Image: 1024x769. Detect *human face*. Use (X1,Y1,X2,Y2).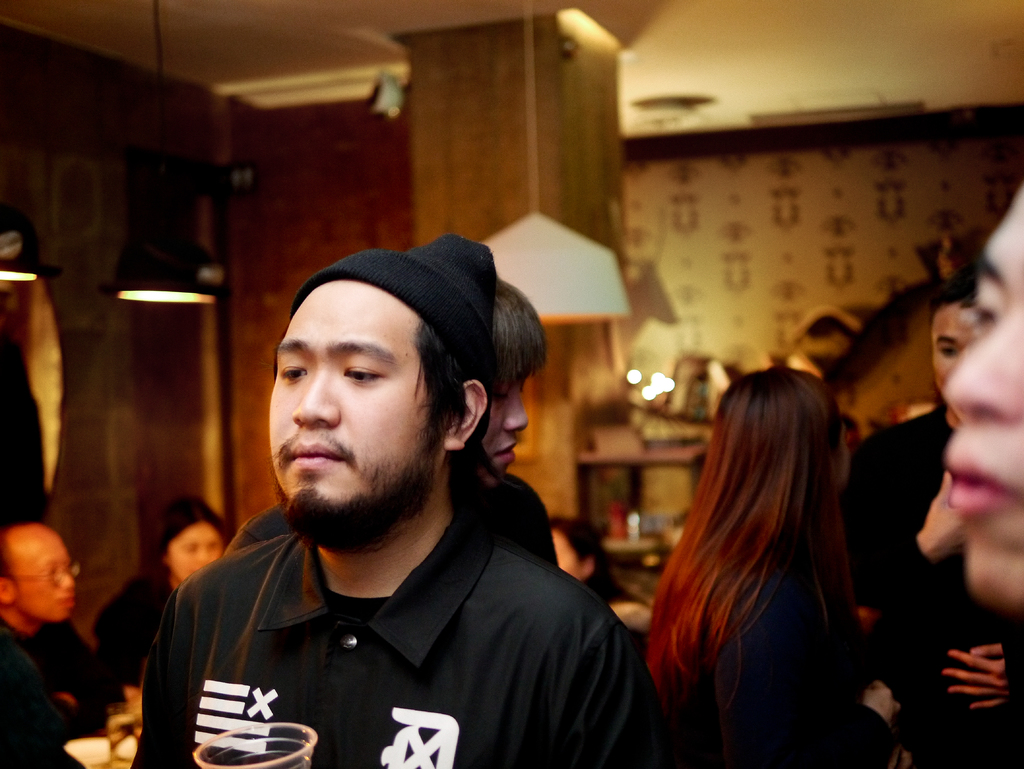
(938,183,1023,612).
